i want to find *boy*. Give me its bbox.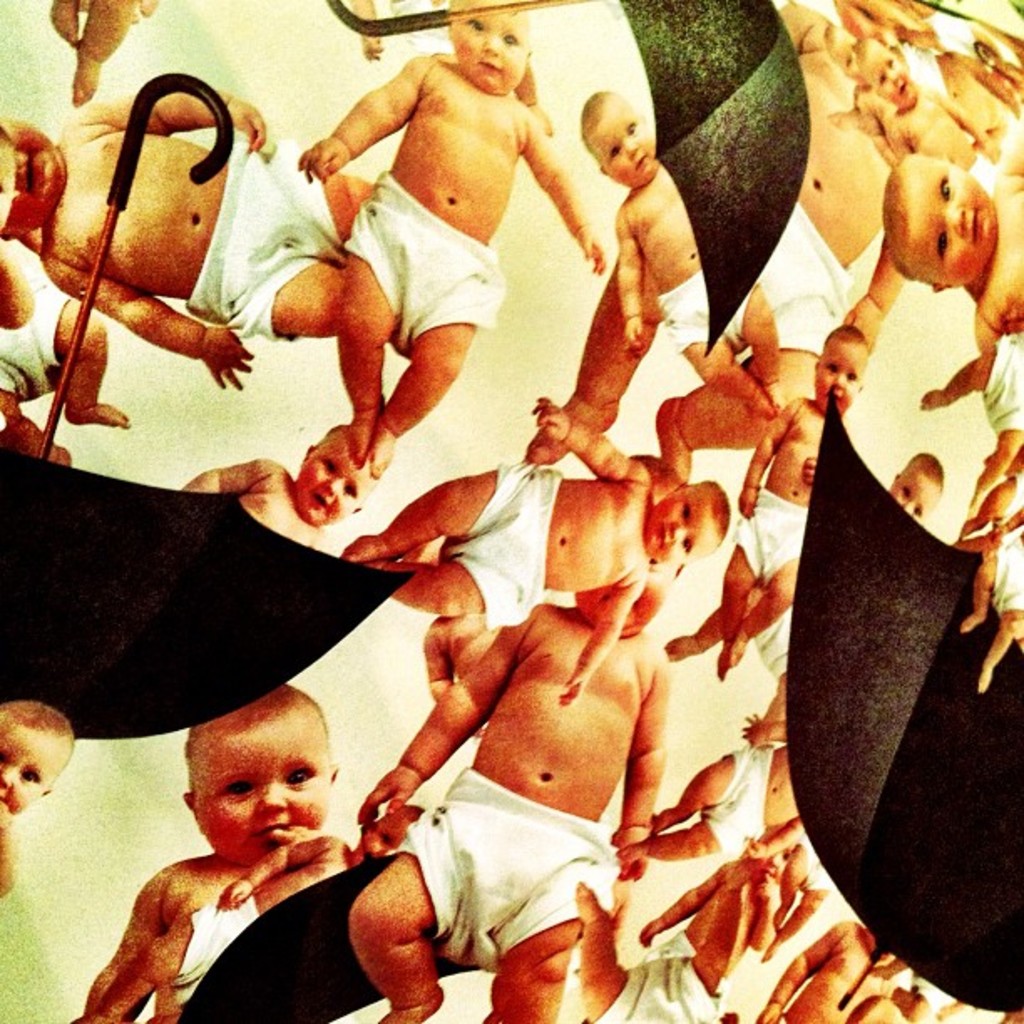
902:44:1009:159.
